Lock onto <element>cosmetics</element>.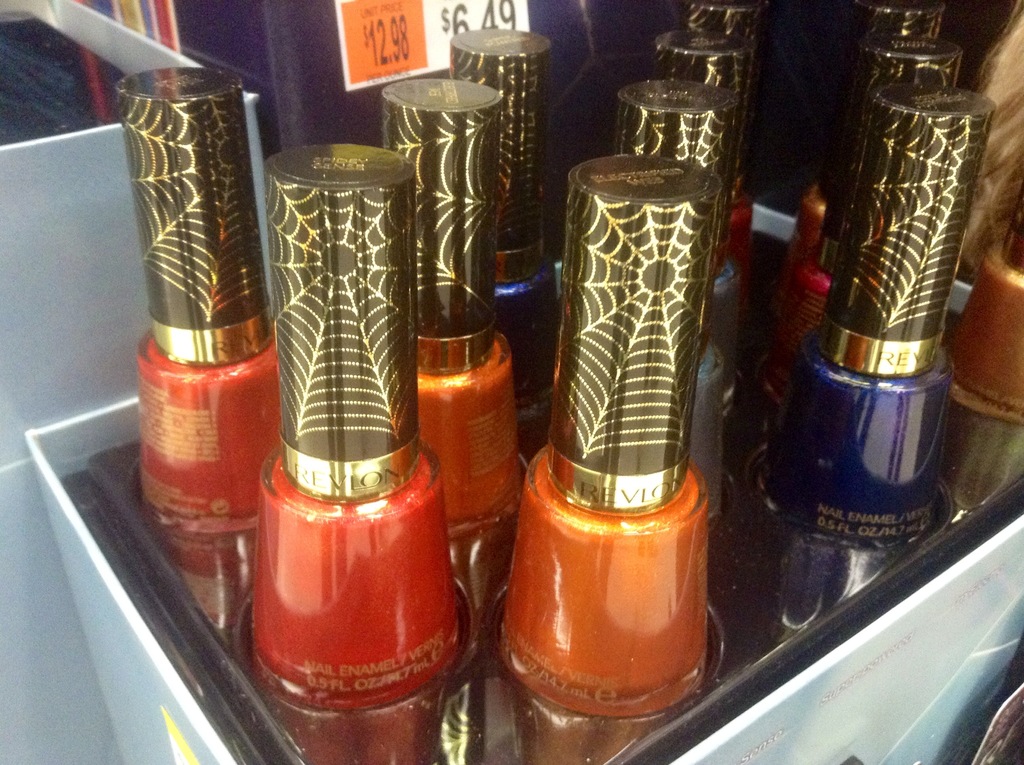
Locked: [237, 166, 471, 717].
